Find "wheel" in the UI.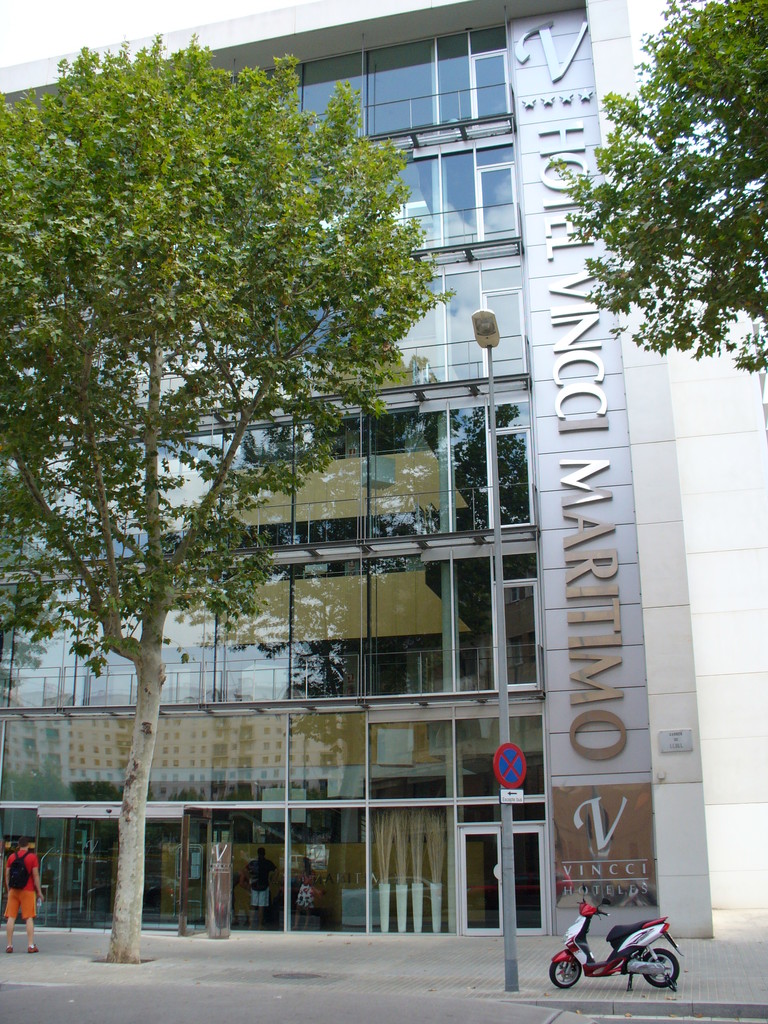
UI element at (548,958,582,989).
